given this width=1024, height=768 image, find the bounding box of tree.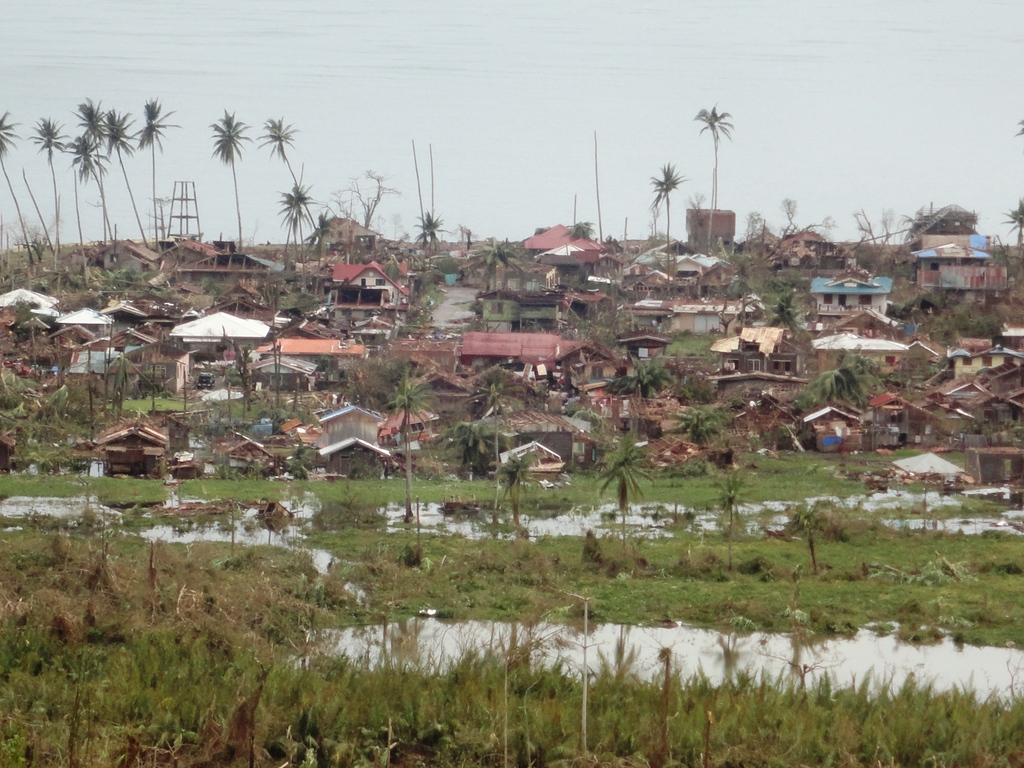
detection(255, 115, 320, 239).
